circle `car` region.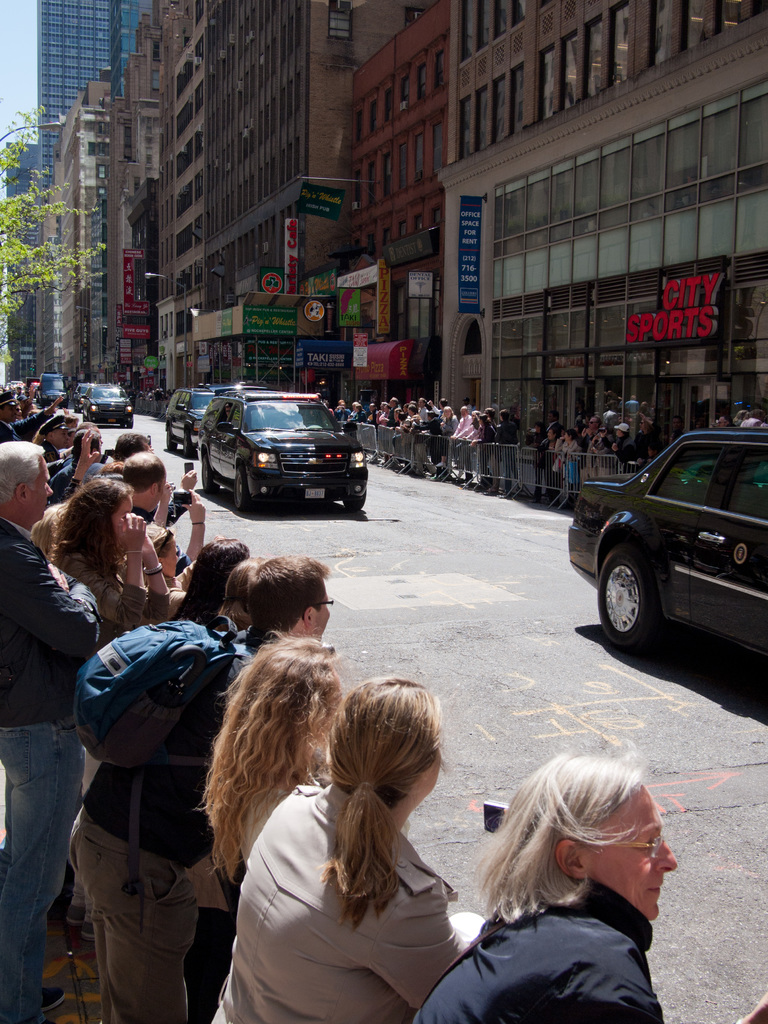
Region: box=[91, 379, 133, 426].
